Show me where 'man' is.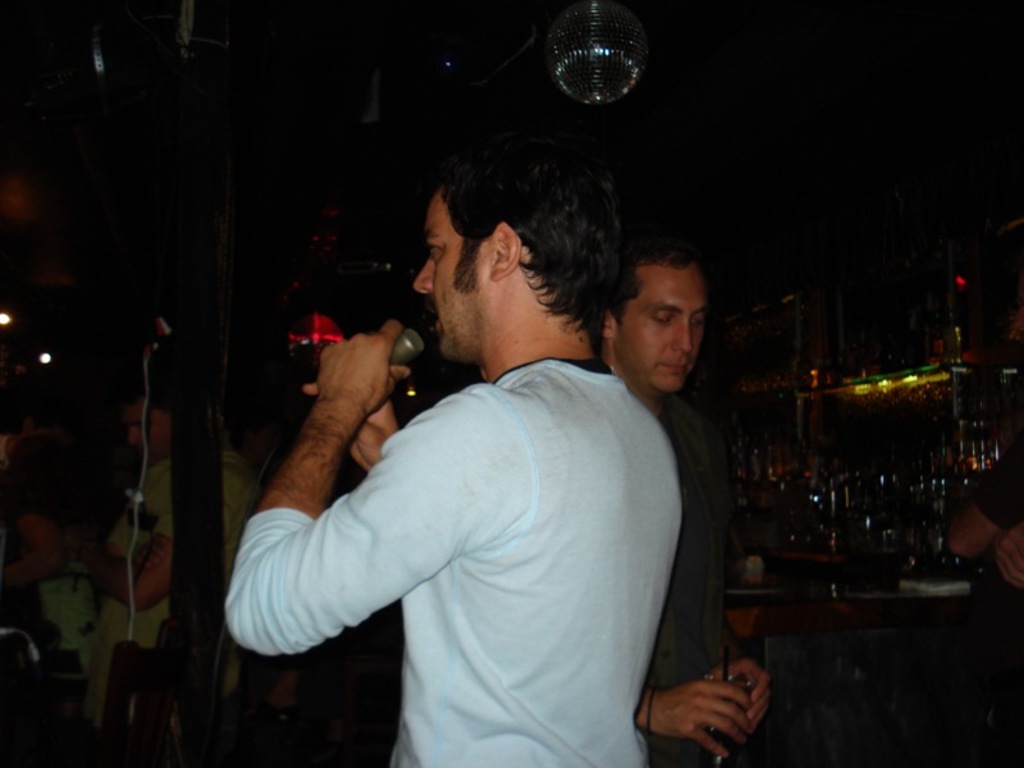
'man' is at region(598, 215, 785, 767).
